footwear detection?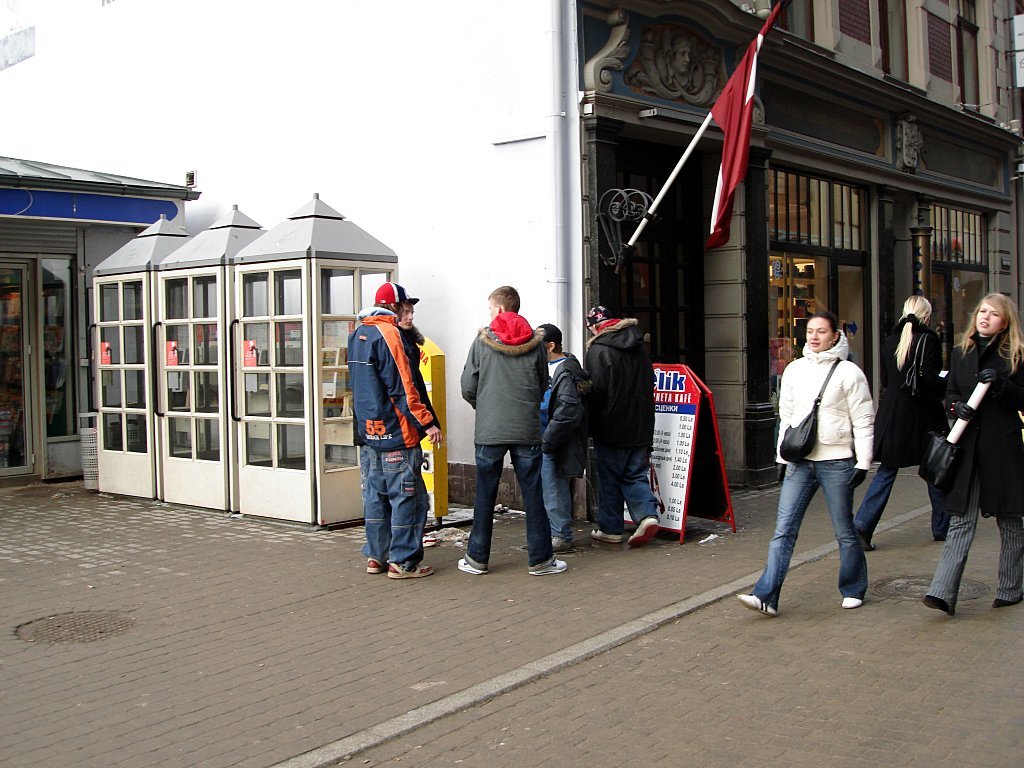
bbox(550, 533, 570, 550)
